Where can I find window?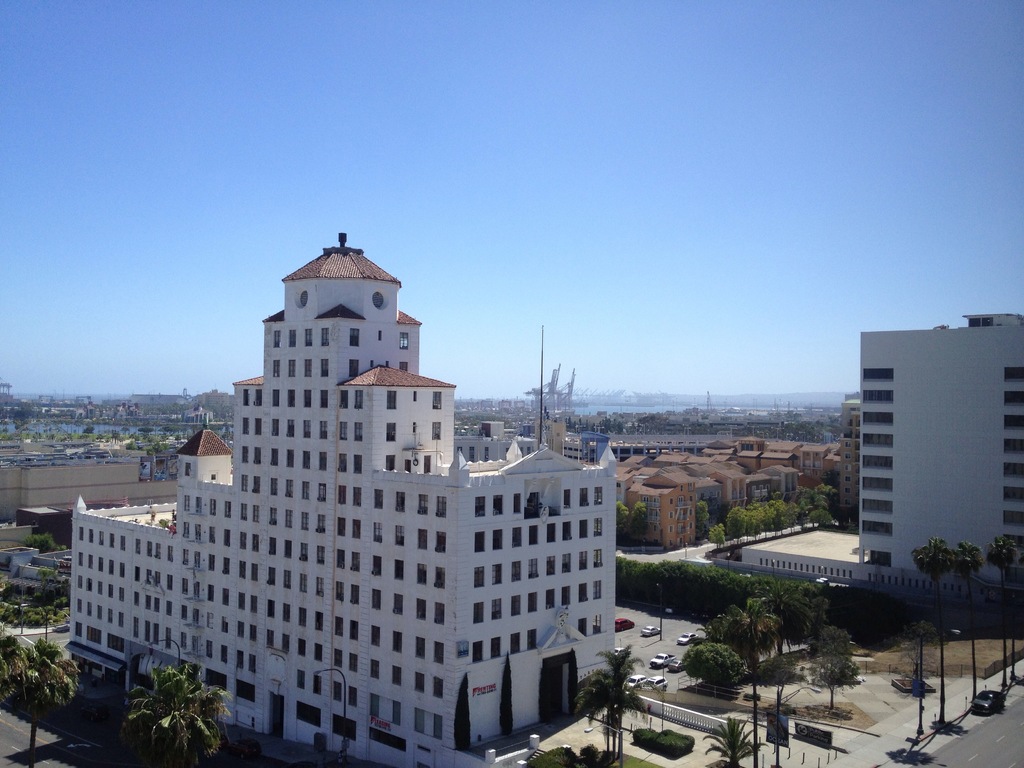
You can find it at bbox=[219, 643, 227, 663].
